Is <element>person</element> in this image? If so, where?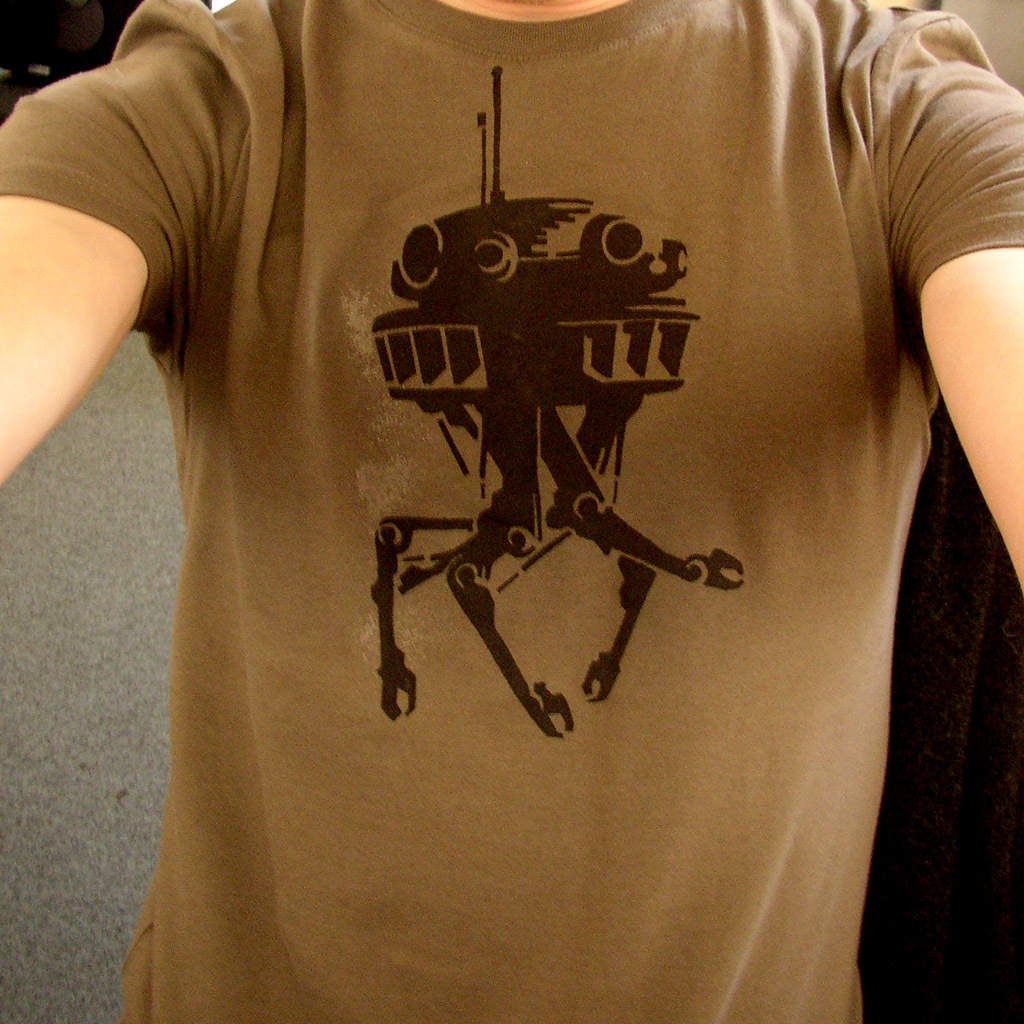
Yes, at region(0, 0, 1023, 1023).
